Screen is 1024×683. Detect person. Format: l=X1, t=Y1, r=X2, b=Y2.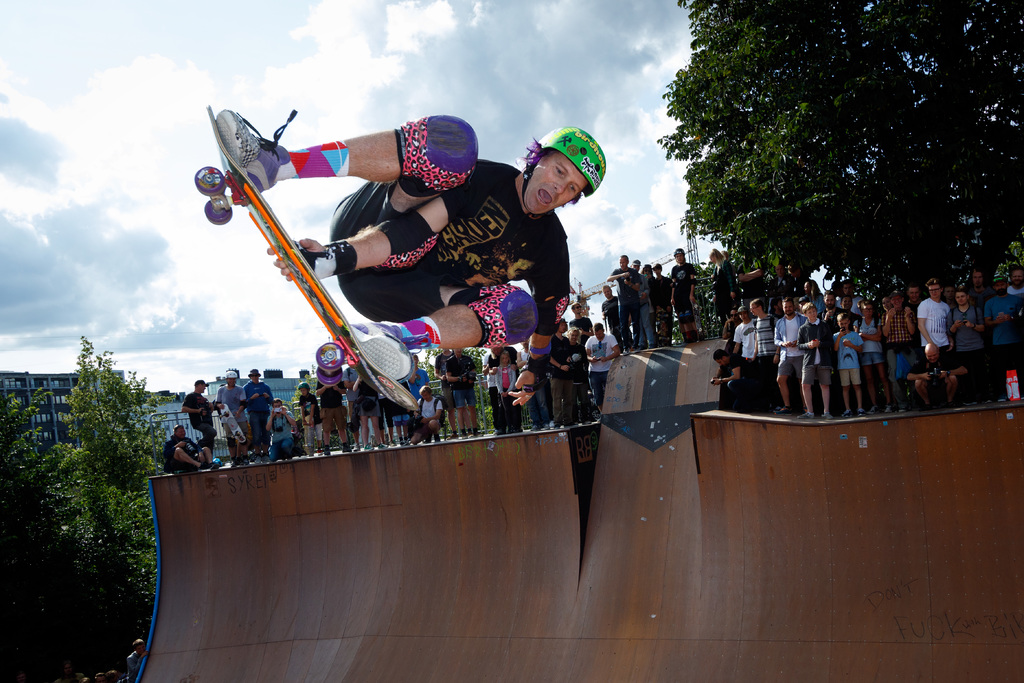
l=606, t=251, r=639, b=355.
